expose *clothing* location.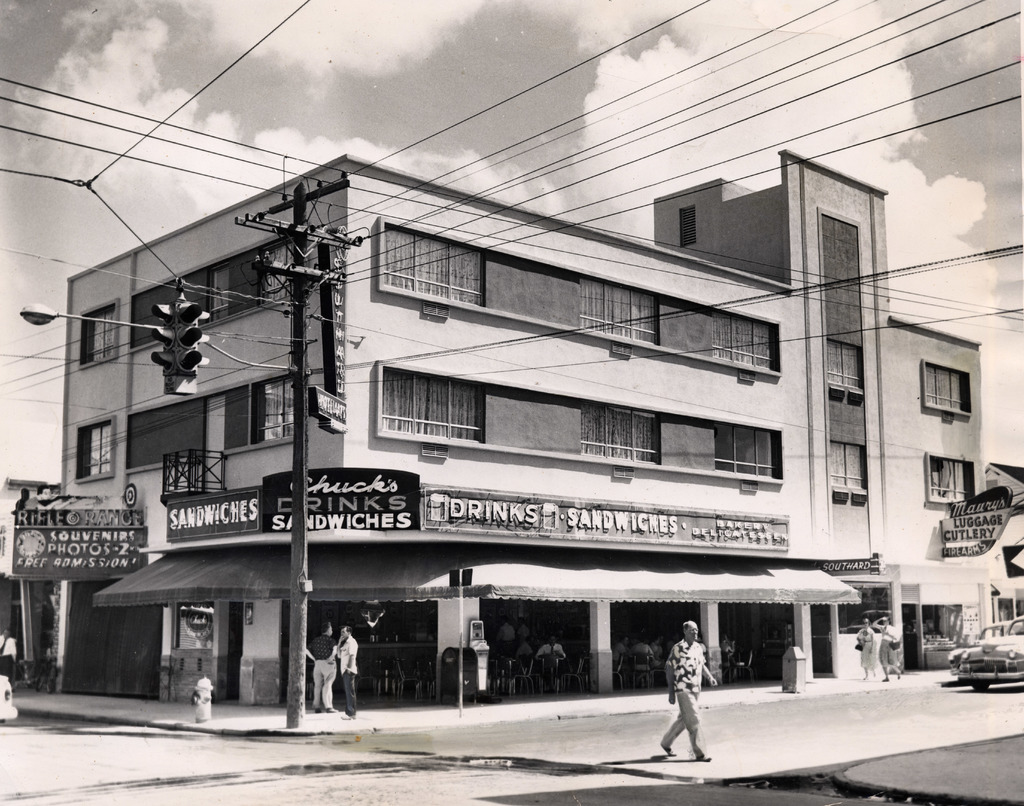
Exposed at [x1=536, y1=643, x2=563, y2=695].
